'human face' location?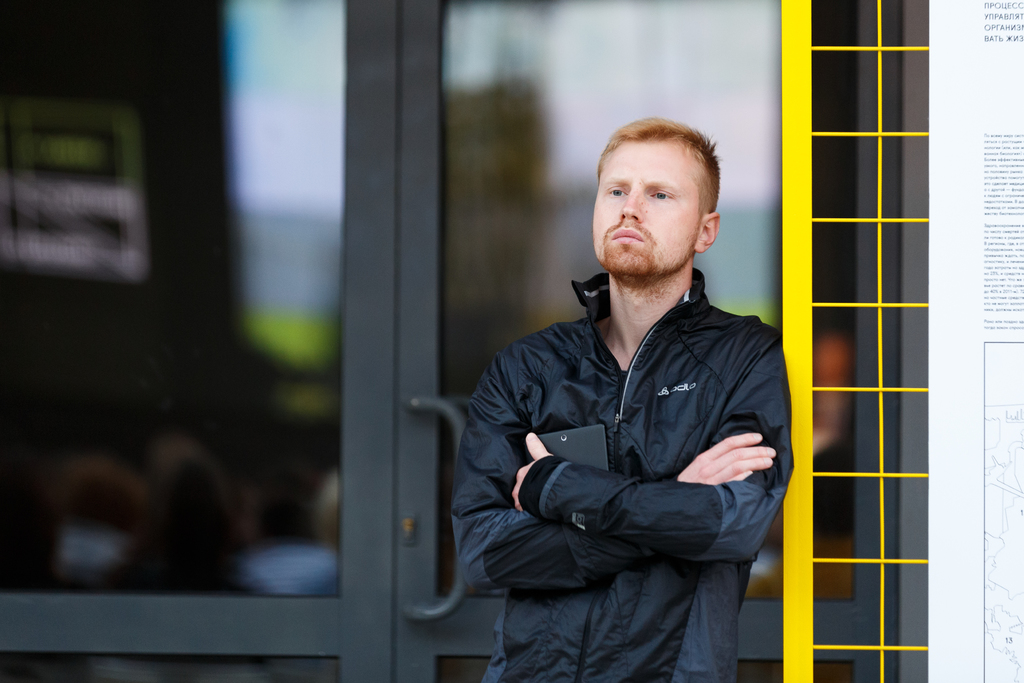
rect(589, 138, 701, 269)
